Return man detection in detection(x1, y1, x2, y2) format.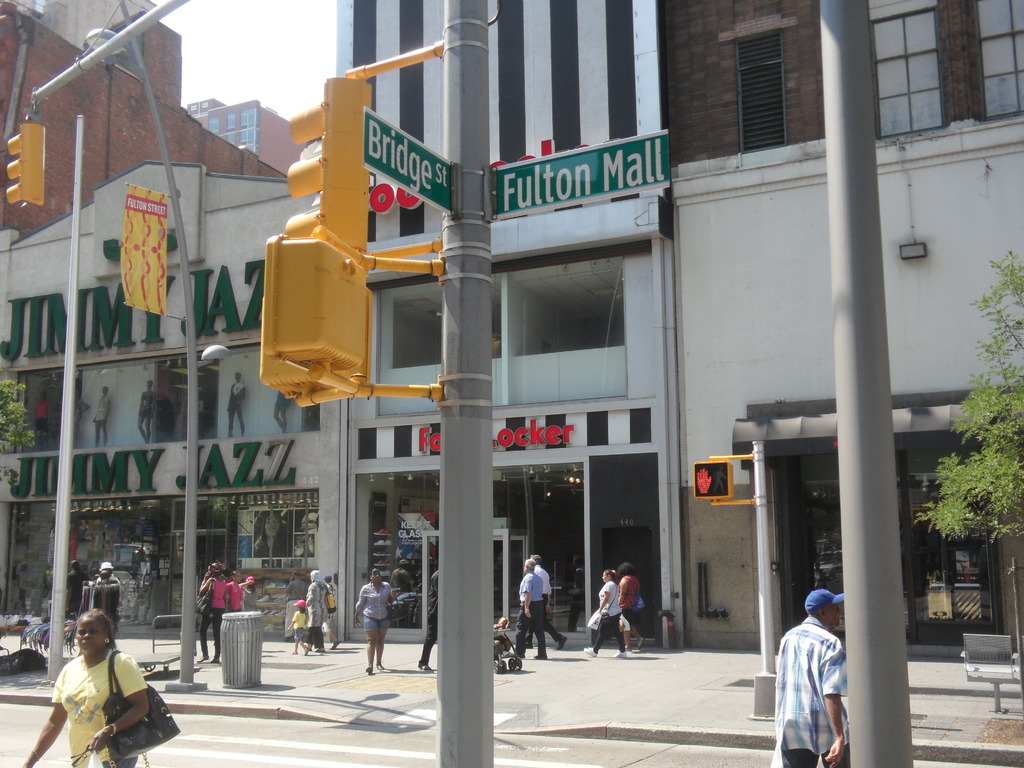
detection(532, 550, 568, 651).
